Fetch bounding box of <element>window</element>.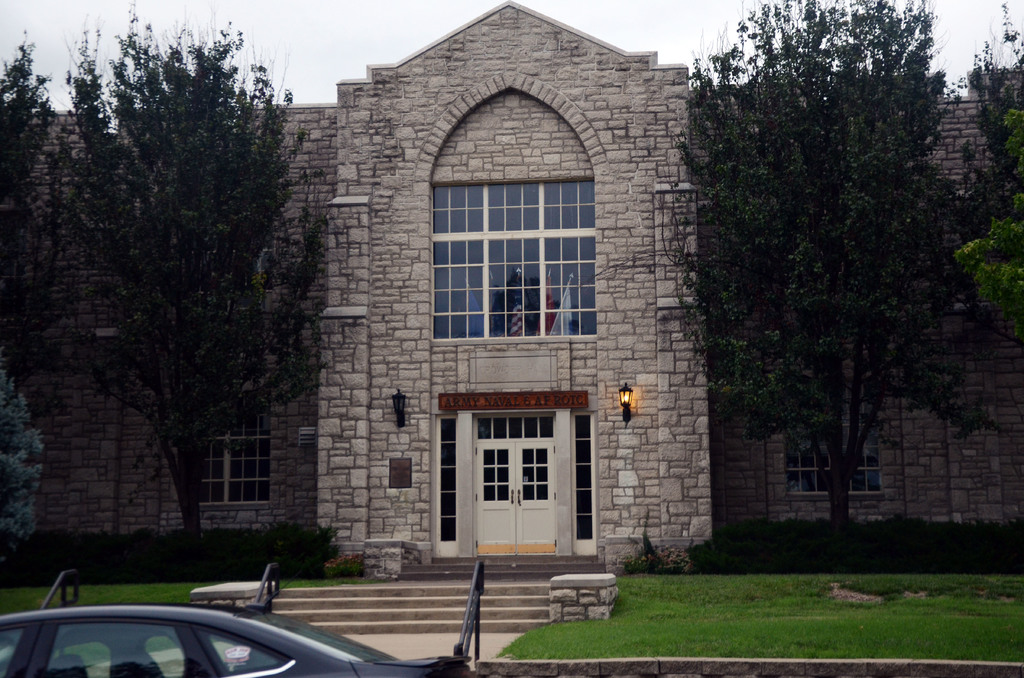
Bbox: [left=413, top=140, right=602, bottom=368].
